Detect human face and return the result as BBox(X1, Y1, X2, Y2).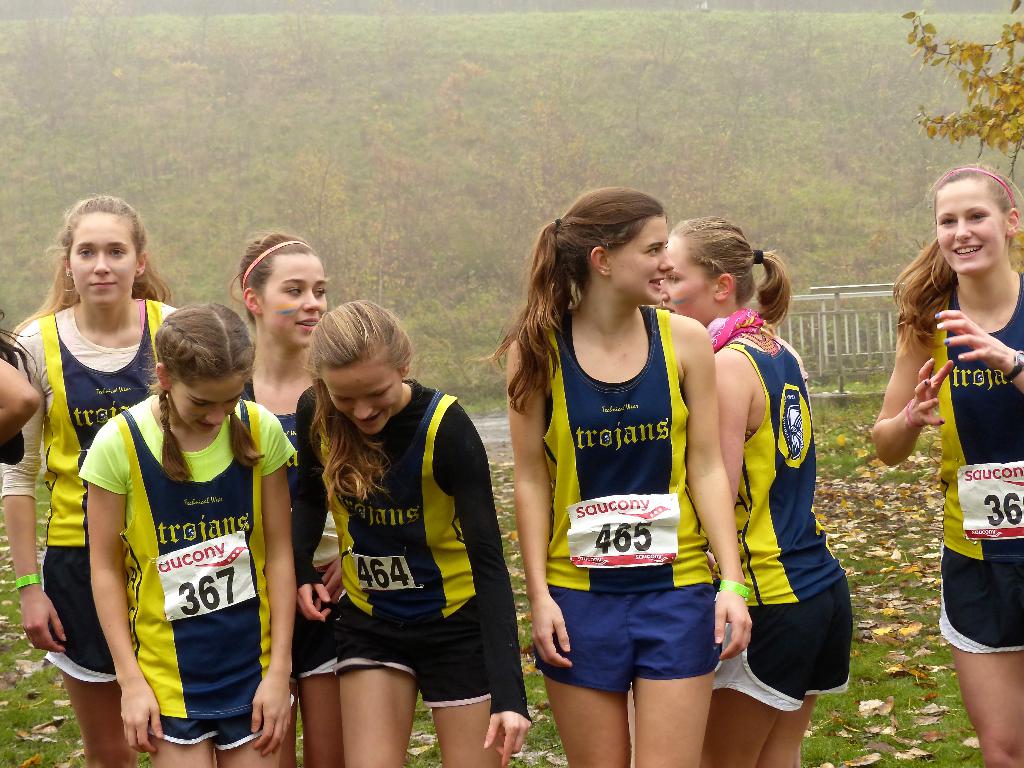
BBox(62, 205, 147, 294).
